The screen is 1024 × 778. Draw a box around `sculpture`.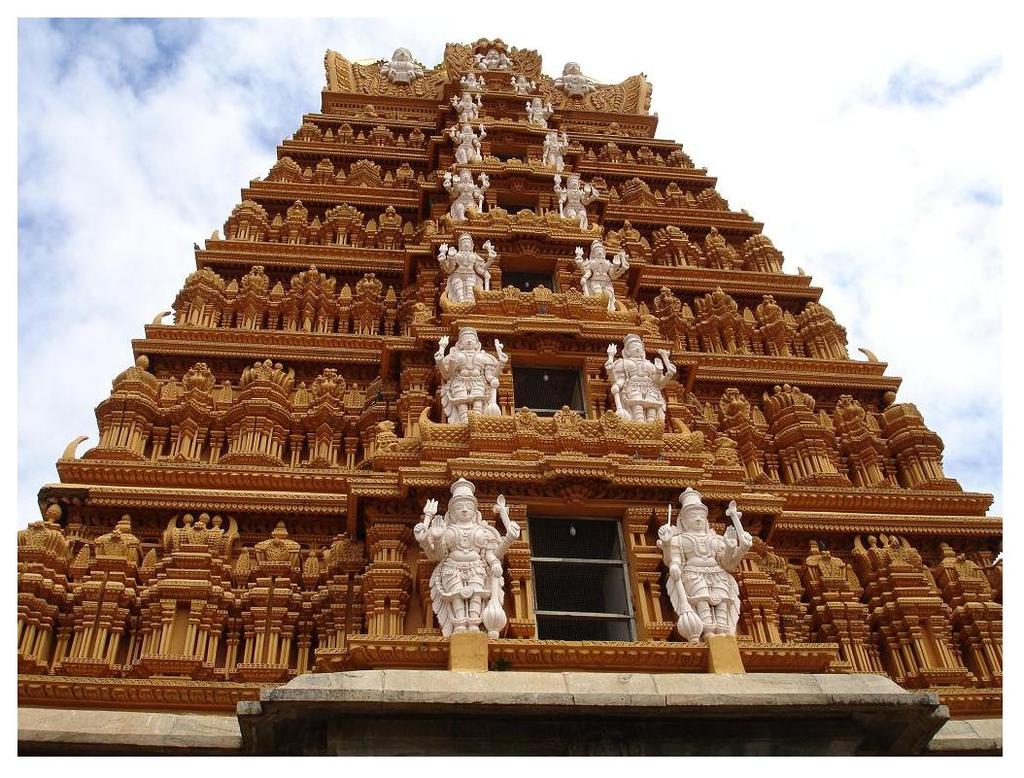
431/325/511/426.
